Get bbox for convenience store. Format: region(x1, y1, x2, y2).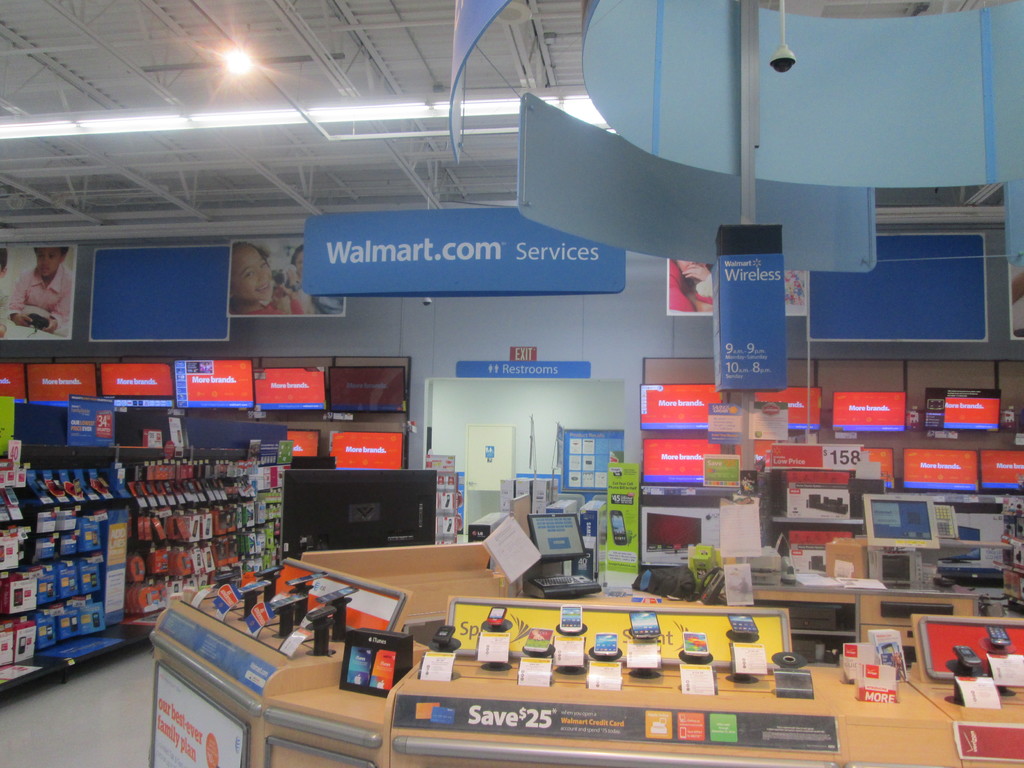
region(0, 0, 1023, 767).
